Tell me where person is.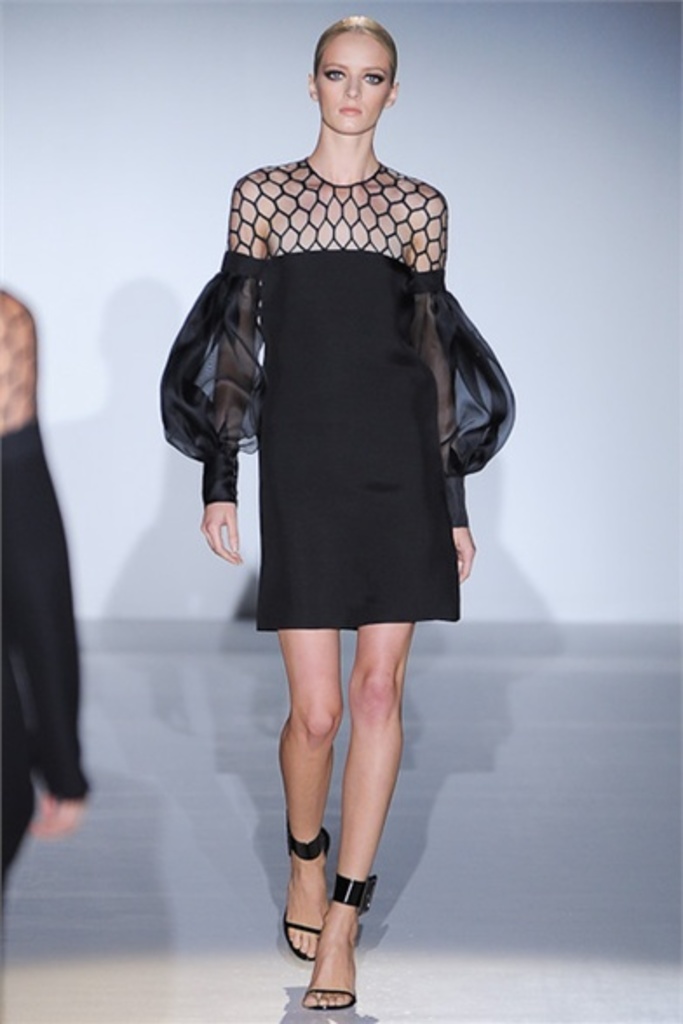
person is at (x1=0, y1=287, x2=85, y2=909).
